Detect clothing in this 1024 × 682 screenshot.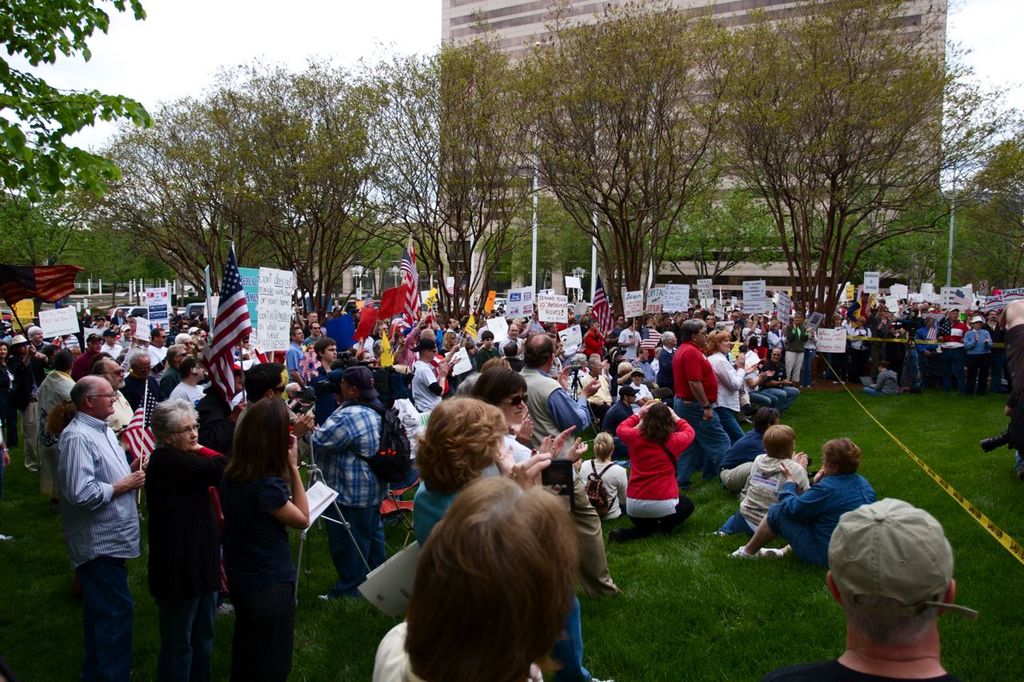
Detection: region(167, 381, 206, 402).
